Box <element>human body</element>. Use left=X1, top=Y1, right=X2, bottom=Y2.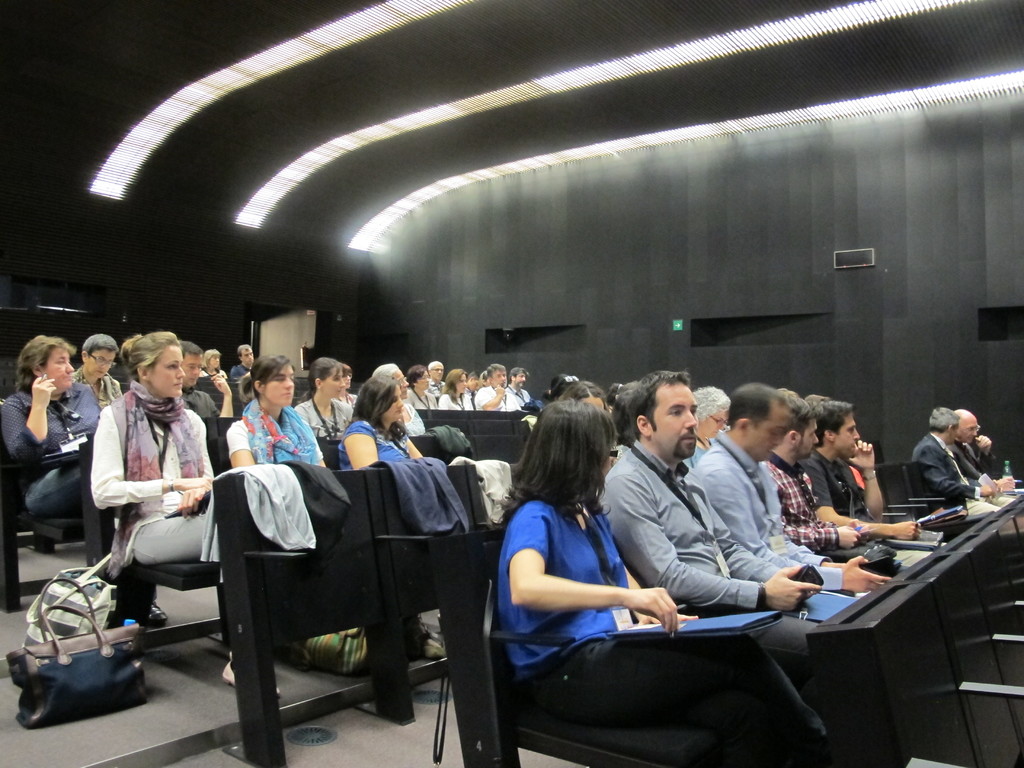
left=685, top=383, right=731, bottom=468.
